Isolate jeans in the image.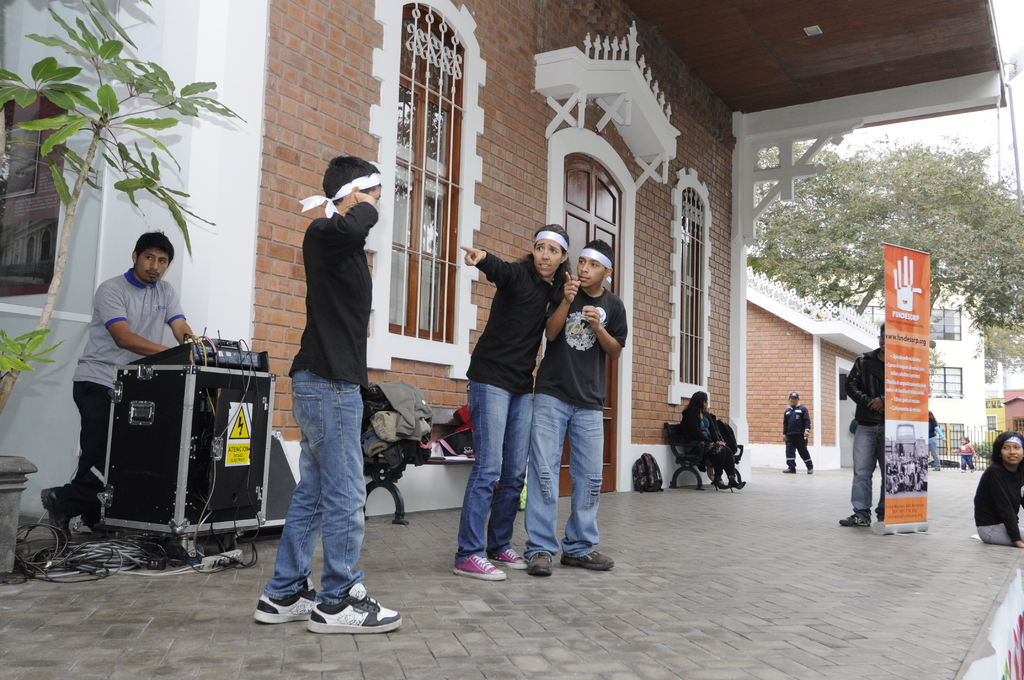
Isolated region: <bbox>463, 381, 527, 556</bbox>.
